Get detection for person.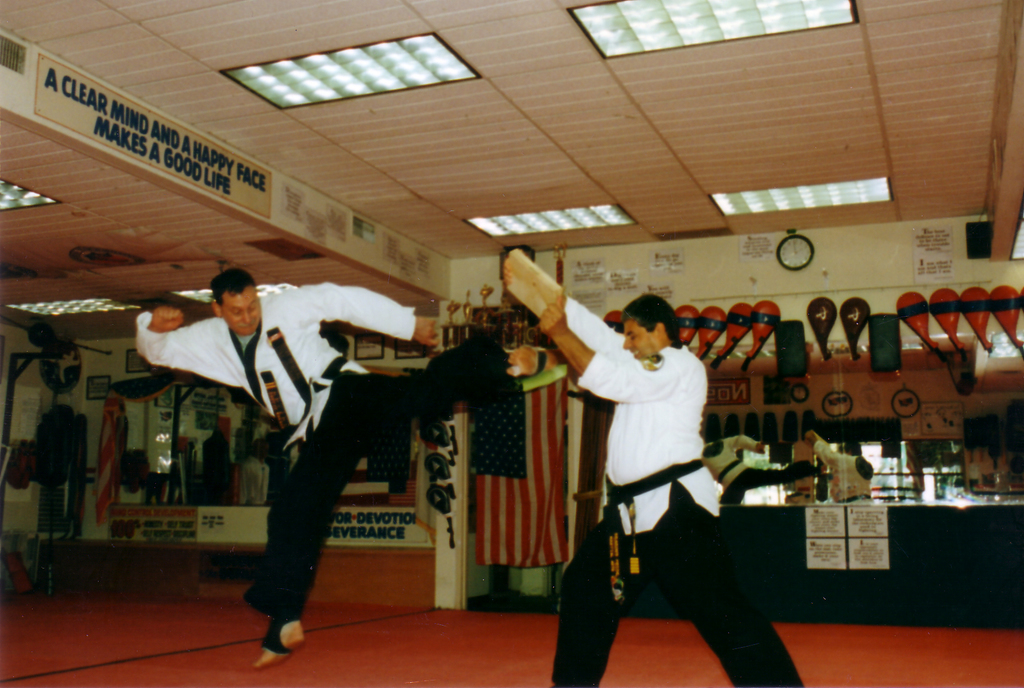
Detection: [x1=699, y1=431, x2=820, y2=509].
